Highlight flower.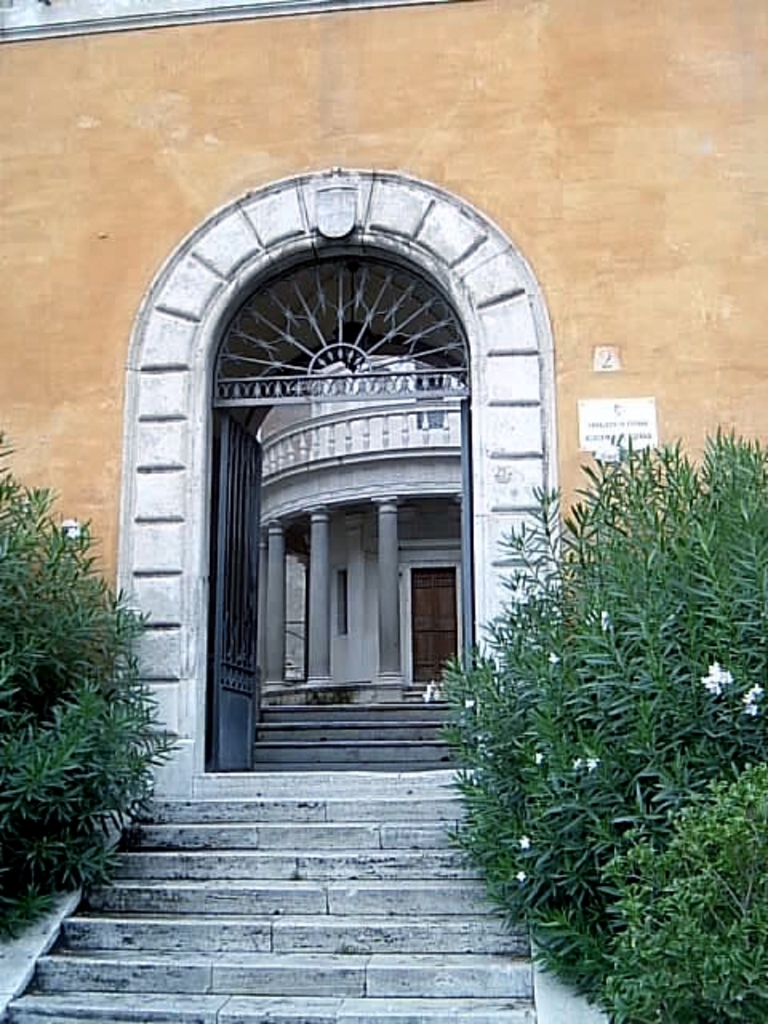
Highlighted region: locate(64, 517, 75, 528).
